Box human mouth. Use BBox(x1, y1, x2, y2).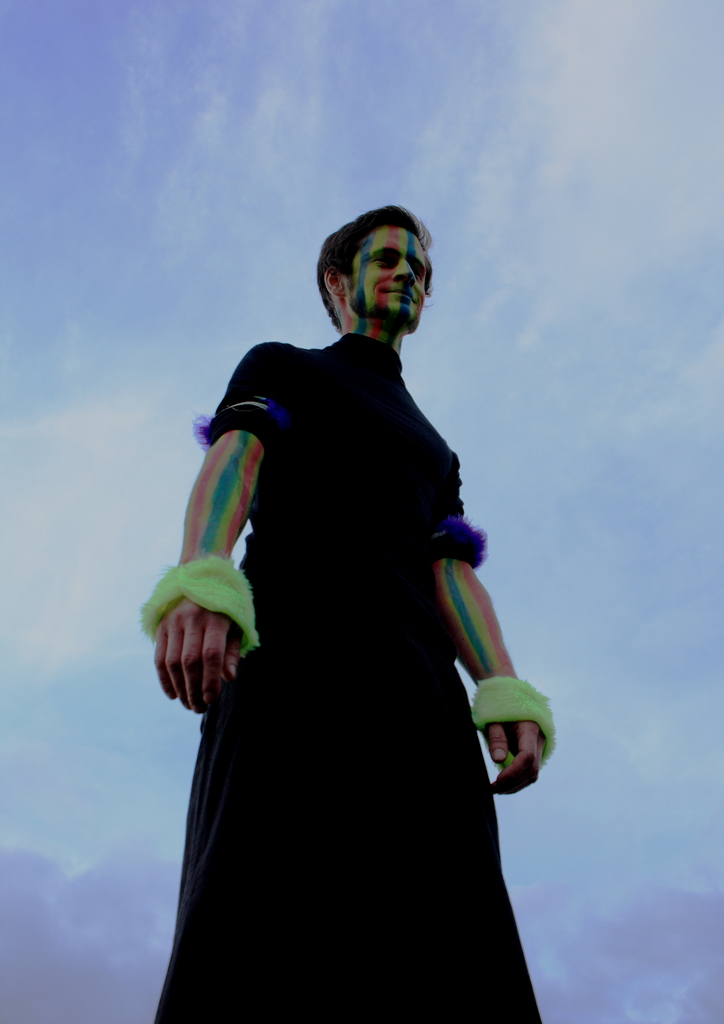
BBox(386, 290, 415, 302).
